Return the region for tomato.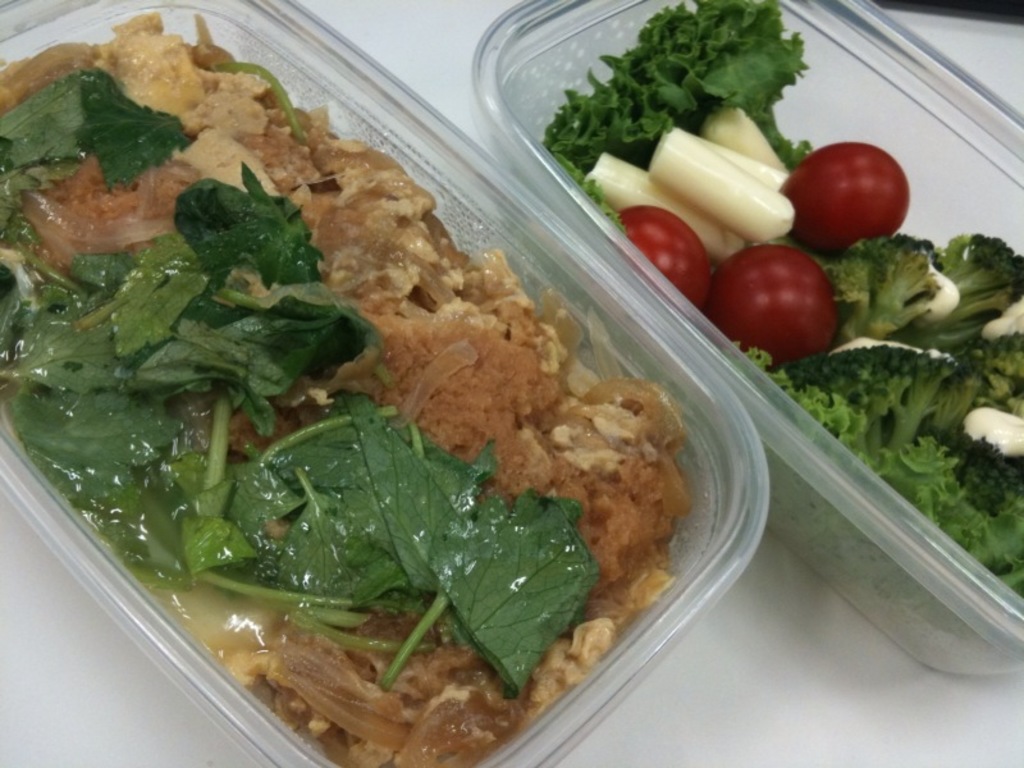
Rect(705, 243, 833, 365).
